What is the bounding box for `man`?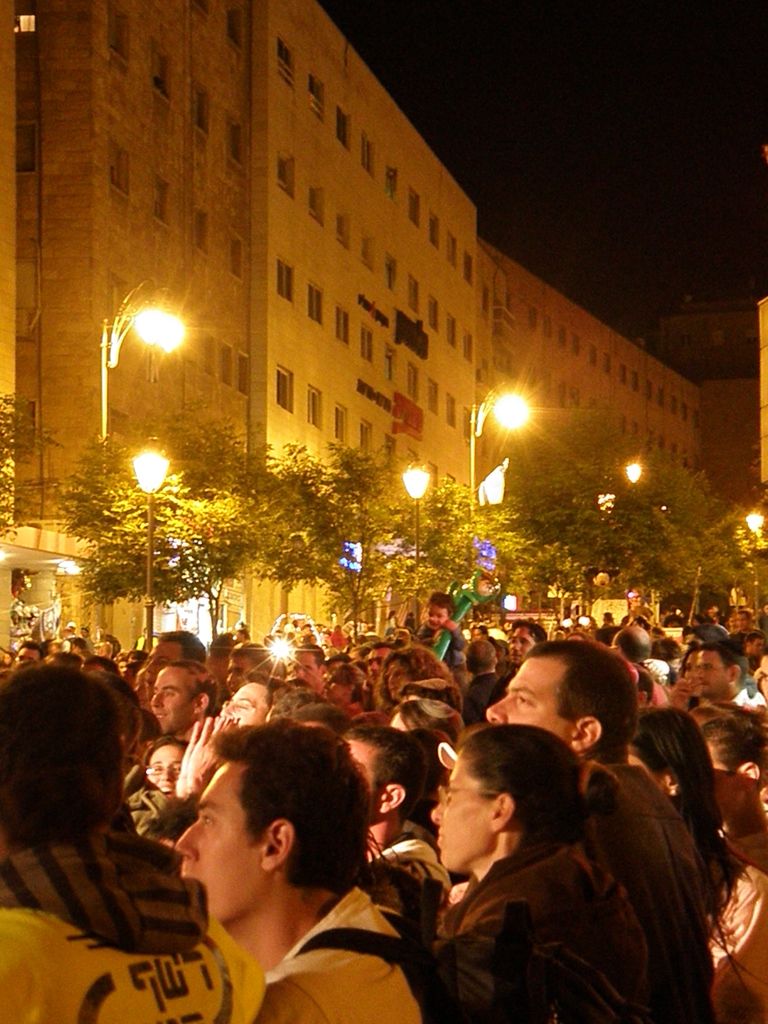
[left=487, top=641, right=714, bottom=1023].
